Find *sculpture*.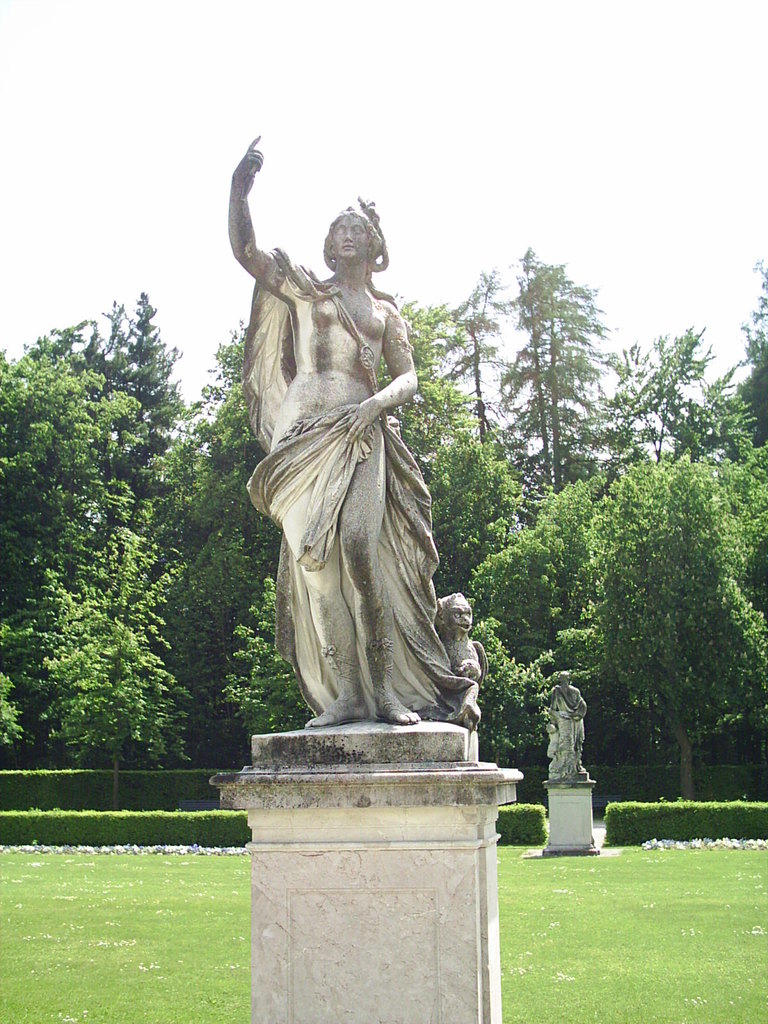
223, 163, 471, 758.
